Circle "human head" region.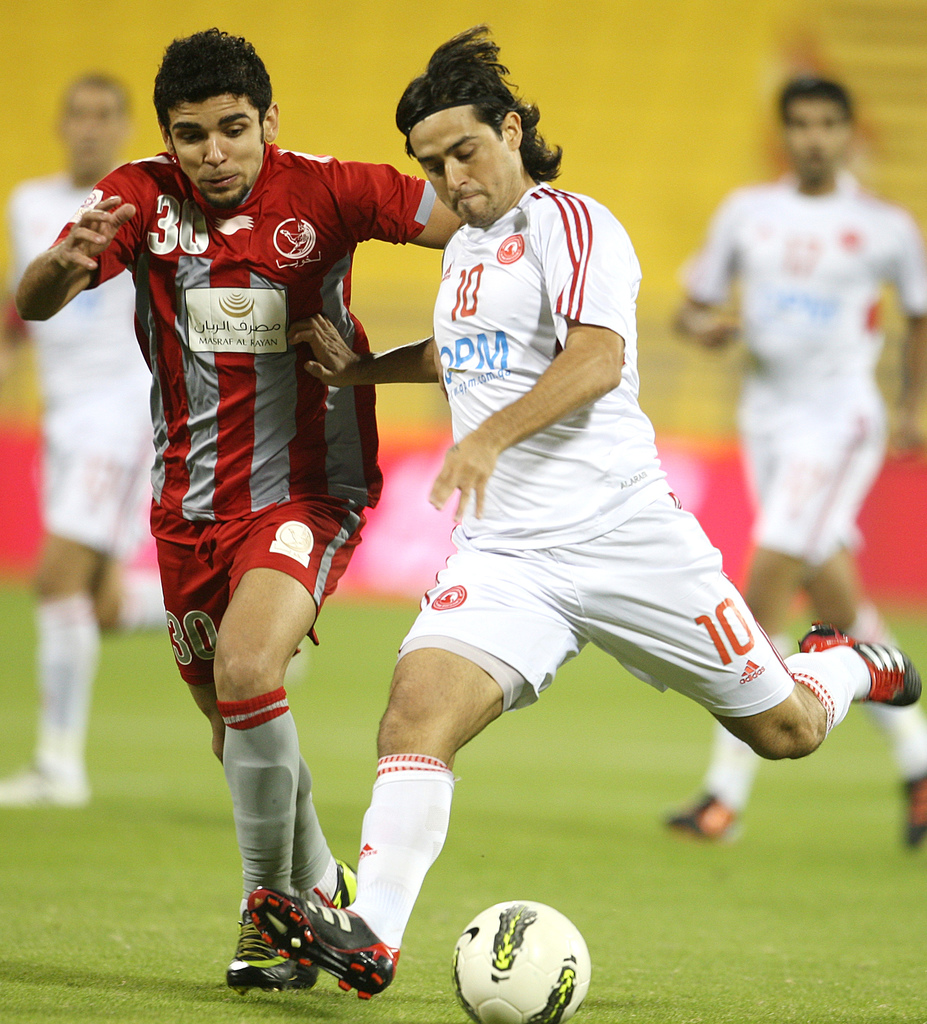
Region: <box>397,48,534,227</box>.
